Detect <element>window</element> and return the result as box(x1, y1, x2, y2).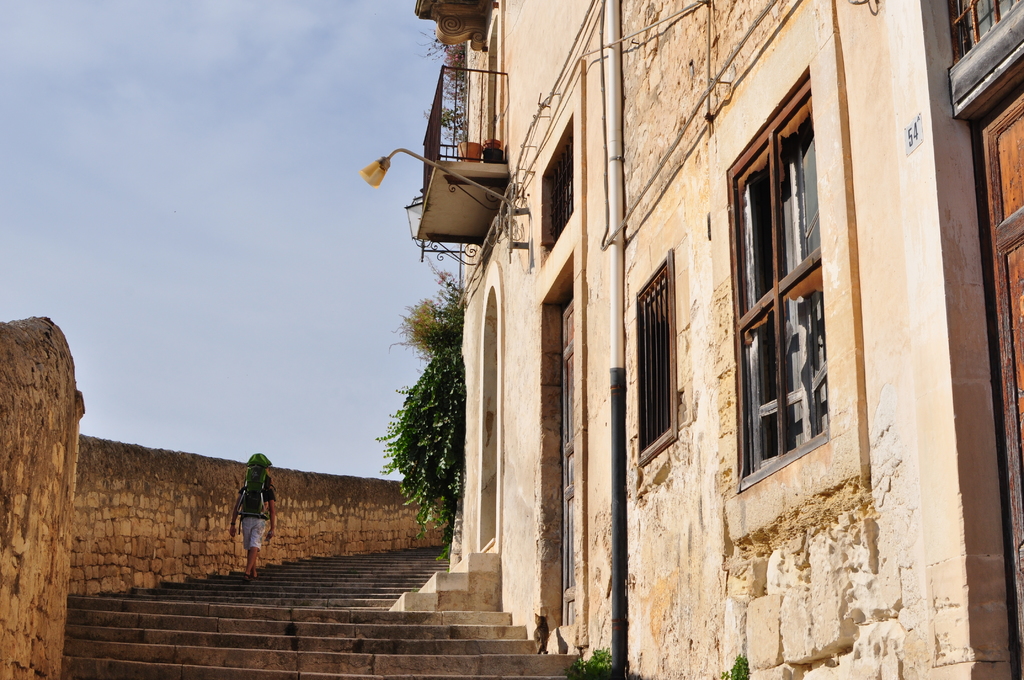
box(628, 247, 694, 464).
